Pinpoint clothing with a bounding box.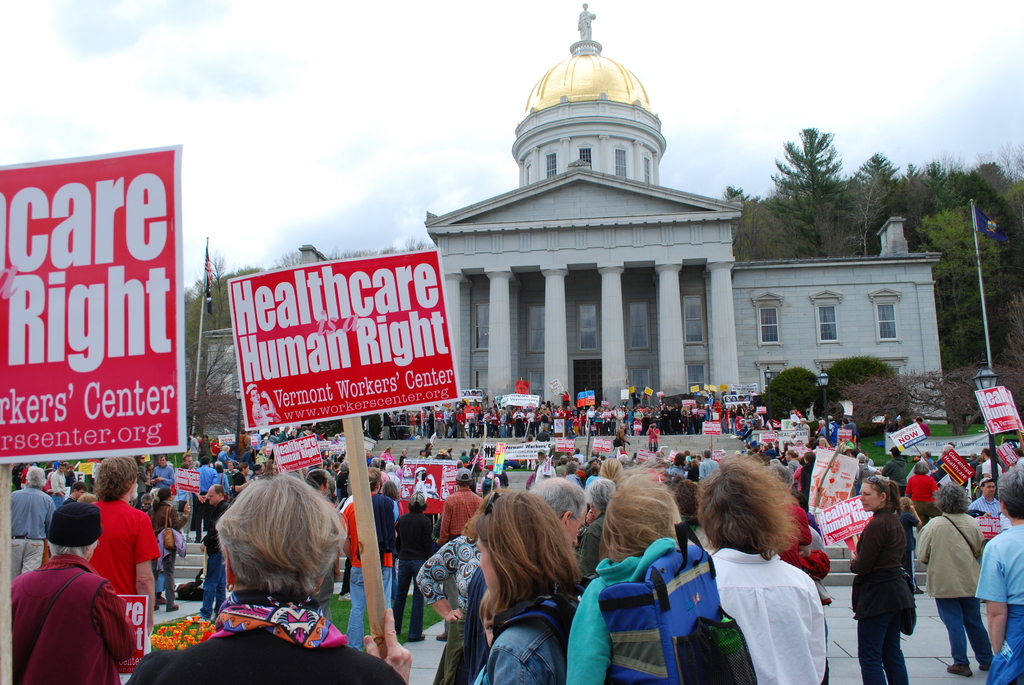
<region>685, 410, 692, 434</region>.
